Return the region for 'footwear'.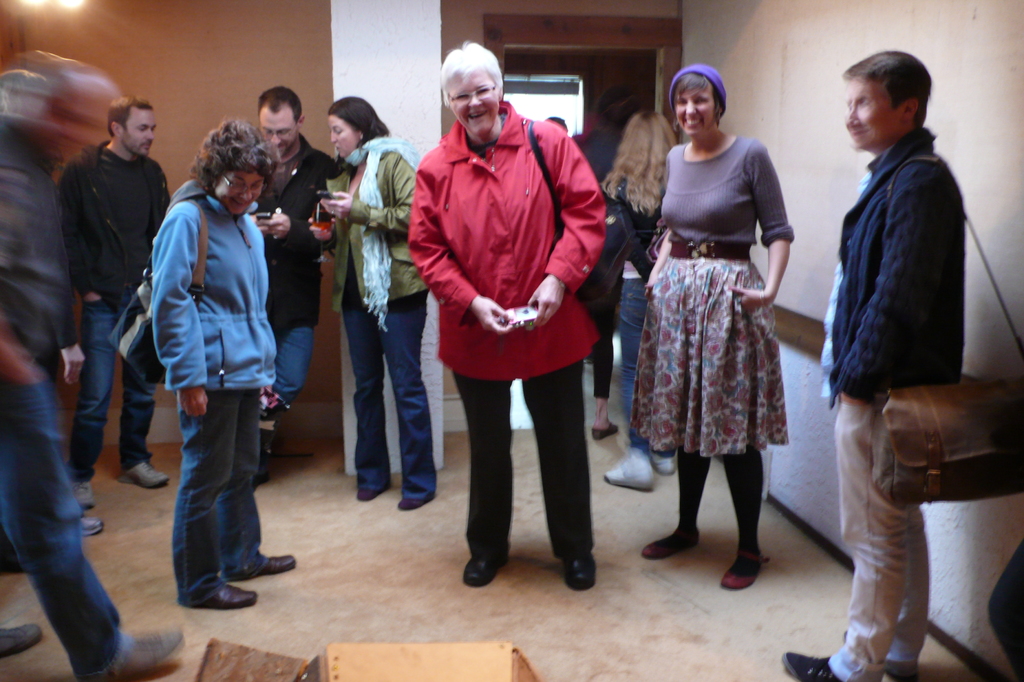
x1=460, y1=556, x2=513, y2=590.
